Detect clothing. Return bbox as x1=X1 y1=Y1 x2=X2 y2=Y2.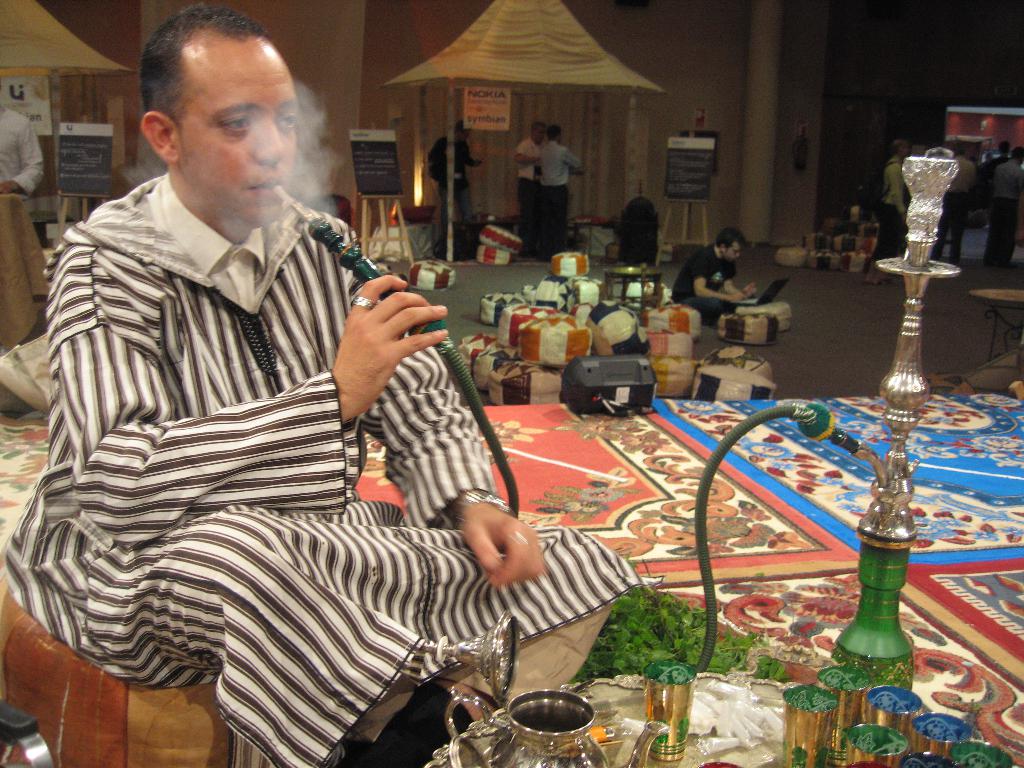
x1=982 y1=150 x2=1011 y2=179.
